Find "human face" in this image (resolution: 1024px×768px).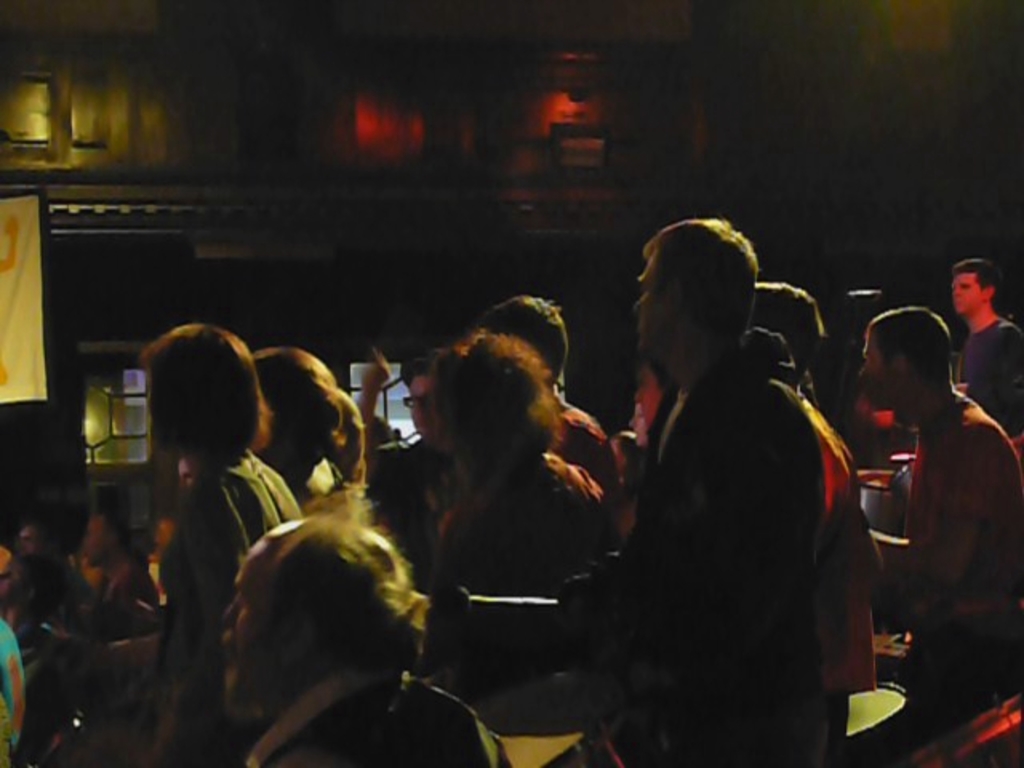
bbox=(859, 330, 902, 400).
